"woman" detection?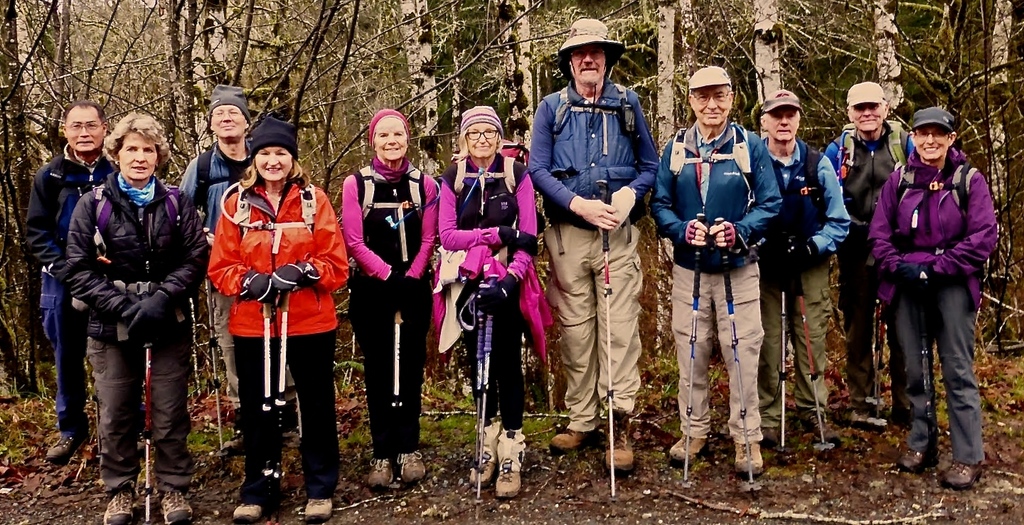
(206, 124, 348, 524)
